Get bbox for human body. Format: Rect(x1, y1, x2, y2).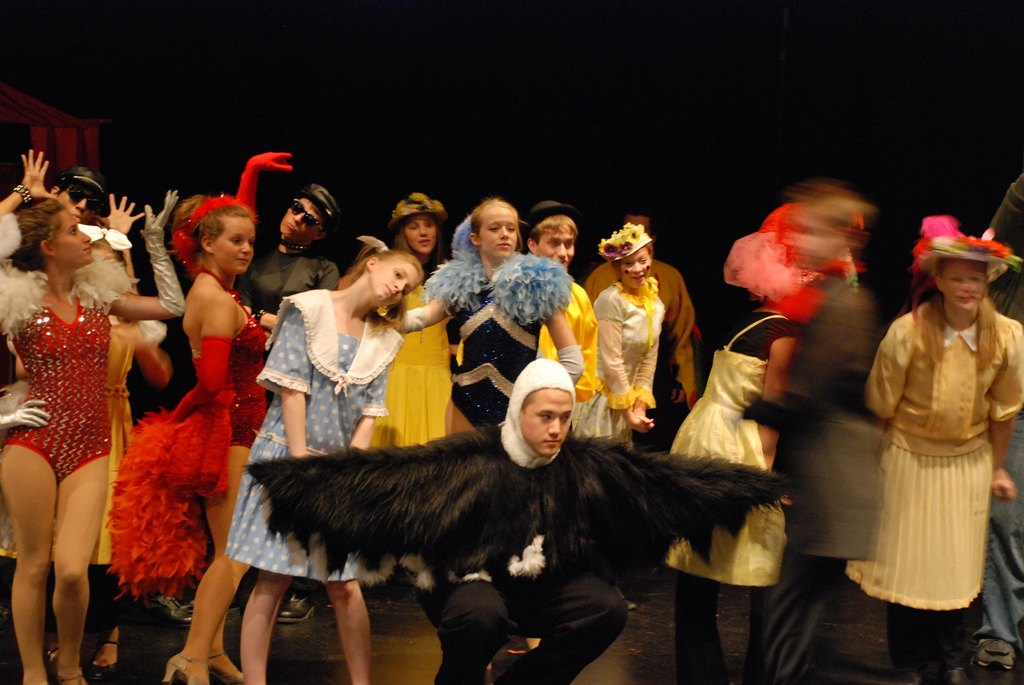
Rect(358, 185, 445, 447).
